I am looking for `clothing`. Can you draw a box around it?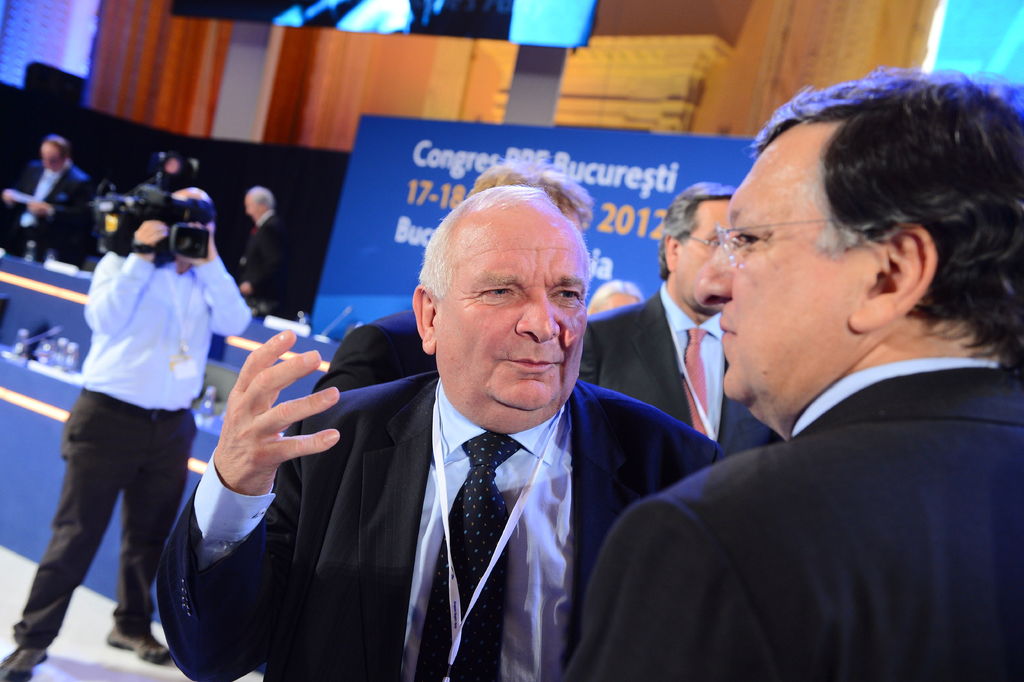
Sure, the bounding box is box(579, 279, 780, 456).
